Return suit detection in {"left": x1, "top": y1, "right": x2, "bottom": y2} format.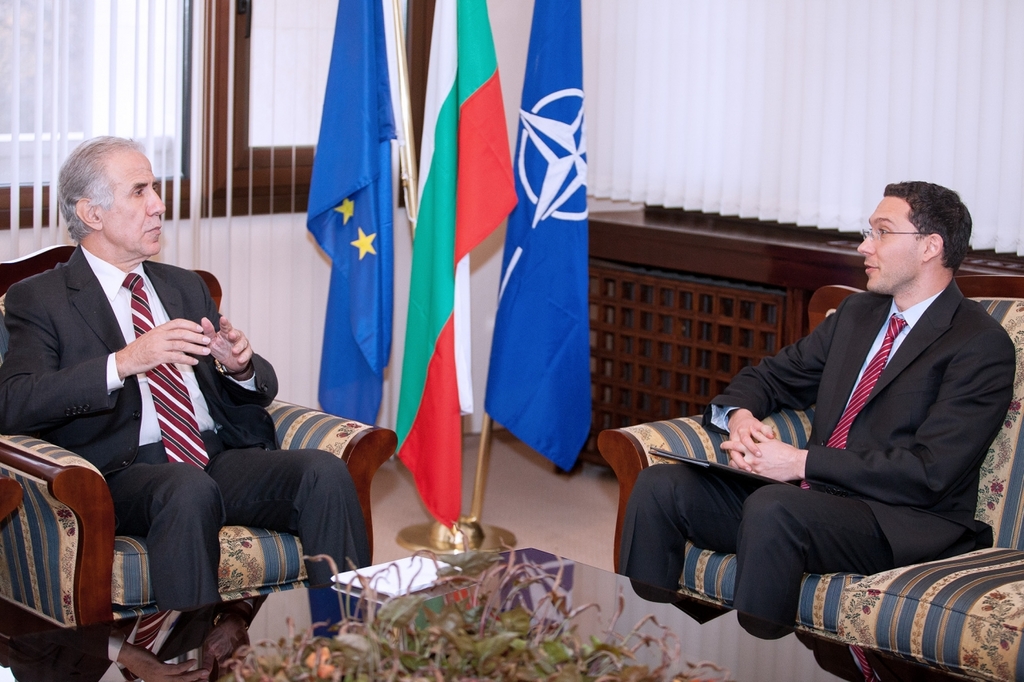
{"left": 641, "top": 199, "right": 1019, "bottom": 671}.
